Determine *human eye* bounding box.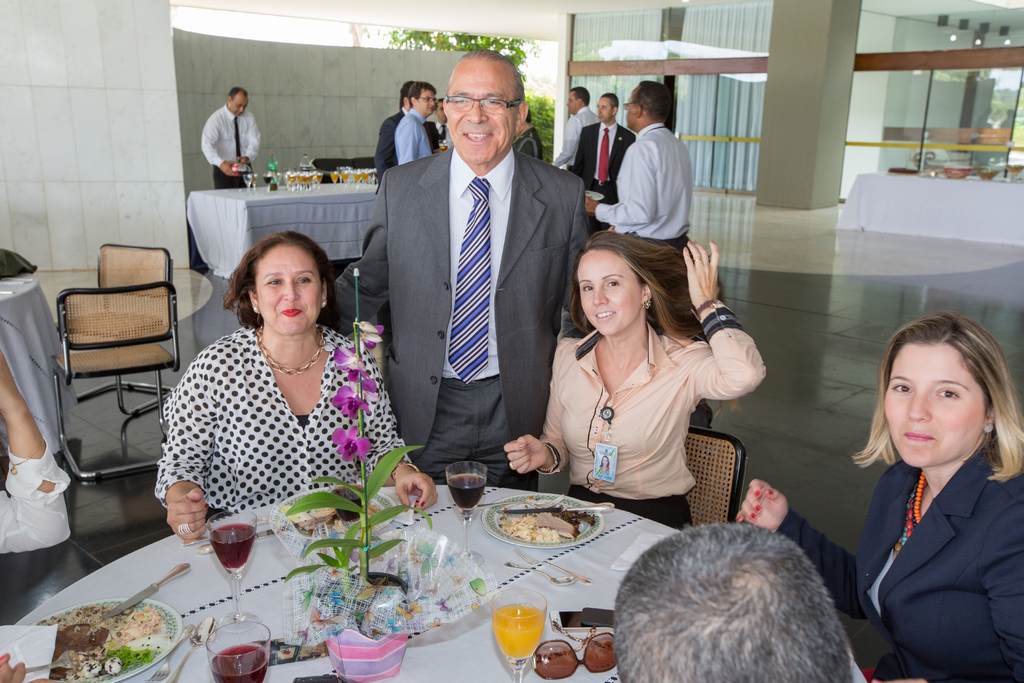
Determined: x1=892 y1=378 x2=911 y2=395.
